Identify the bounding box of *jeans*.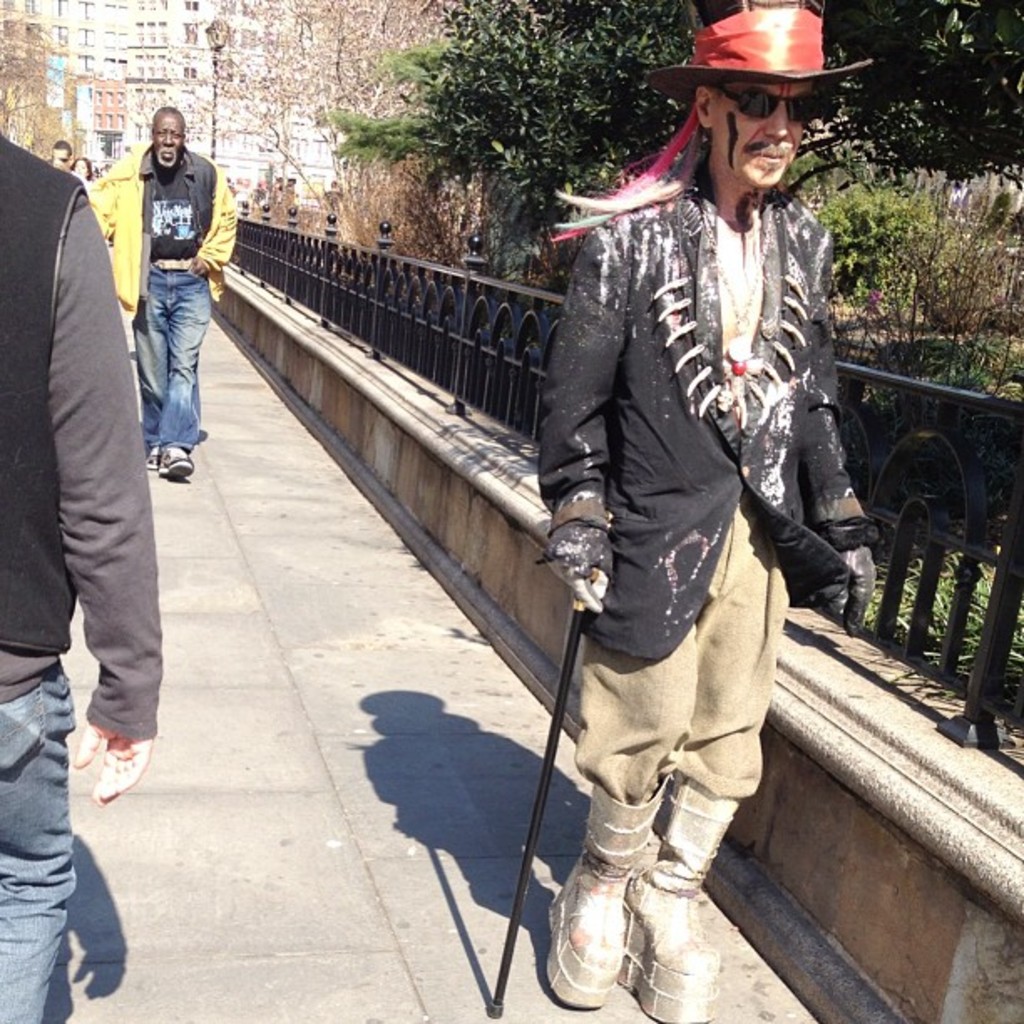
x1=129 y1=266 x2=218 y2=460.
